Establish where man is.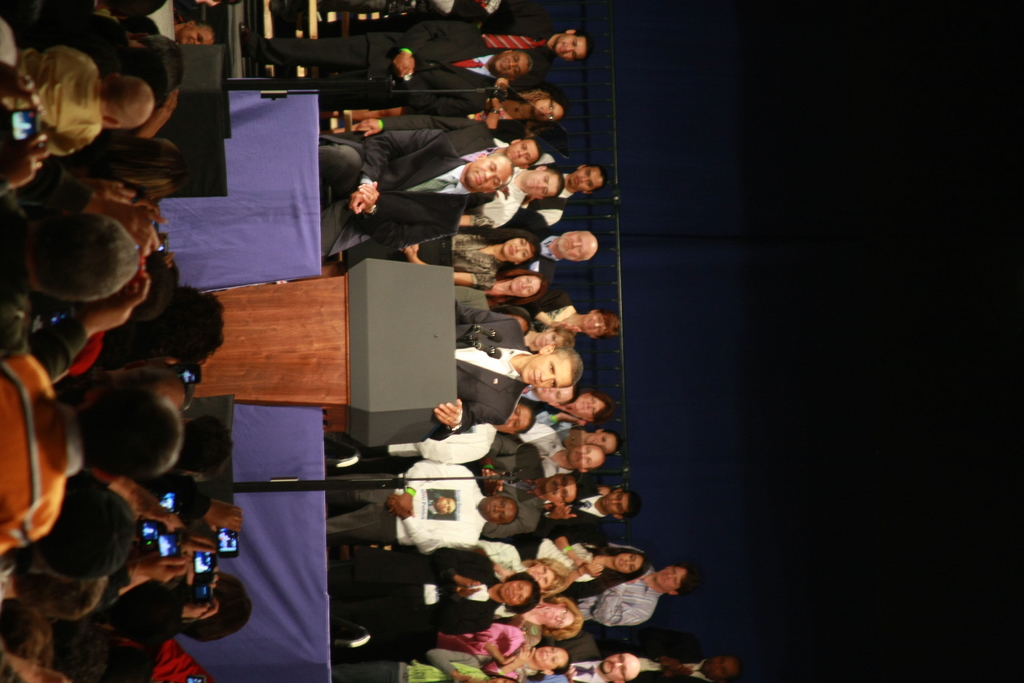
Established at 433/298/579/439.
